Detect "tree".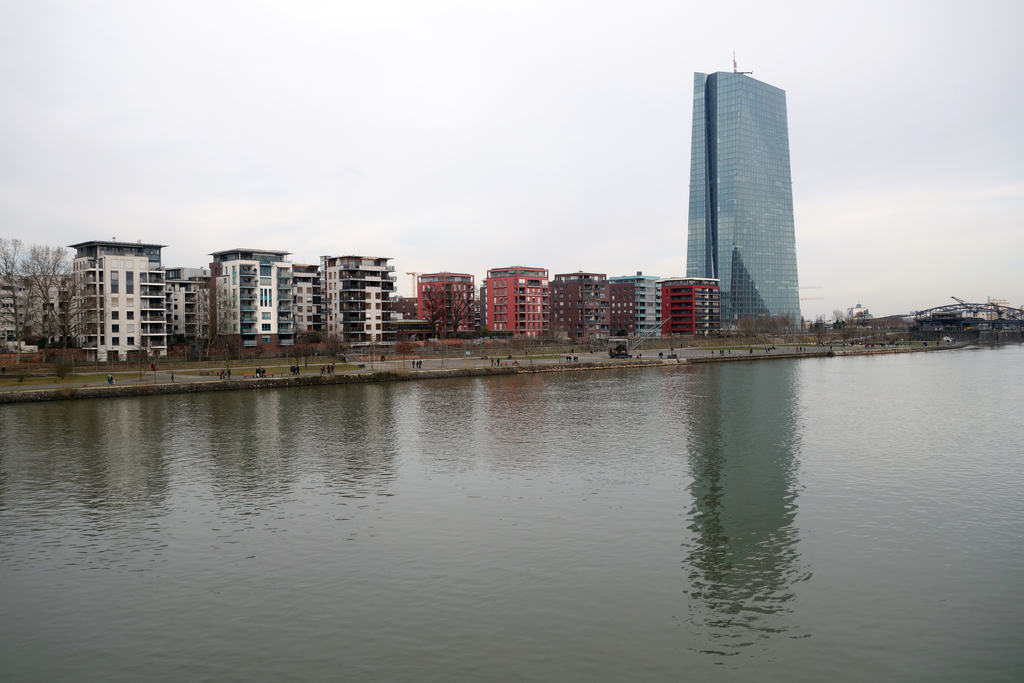
Detected at 478/323/492/340.
